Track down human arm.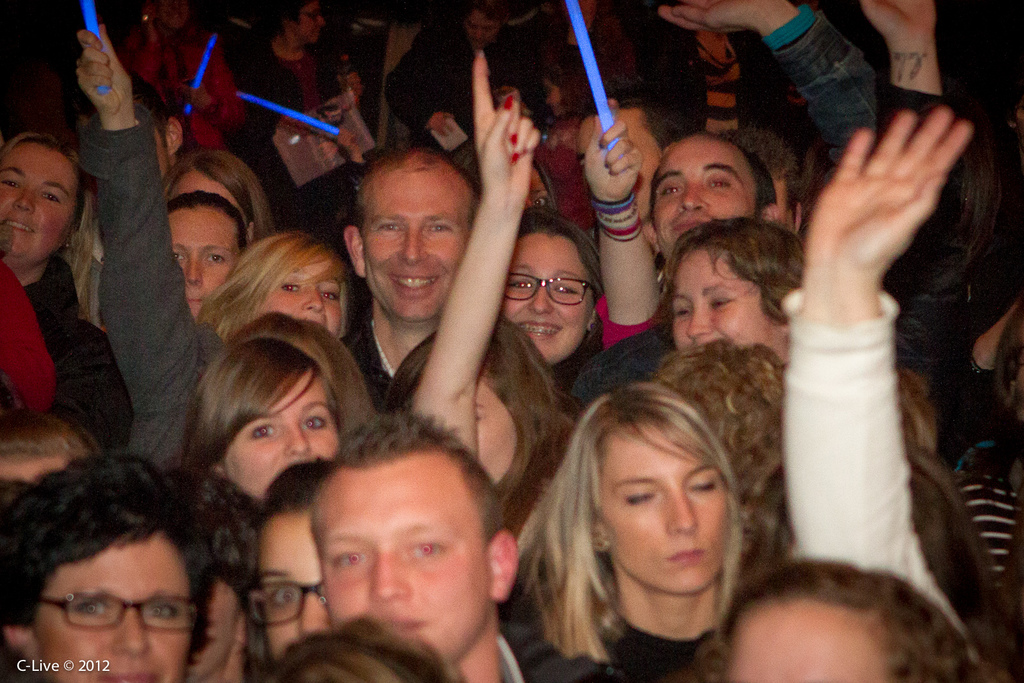
Tracked to 99:17:216:465.
